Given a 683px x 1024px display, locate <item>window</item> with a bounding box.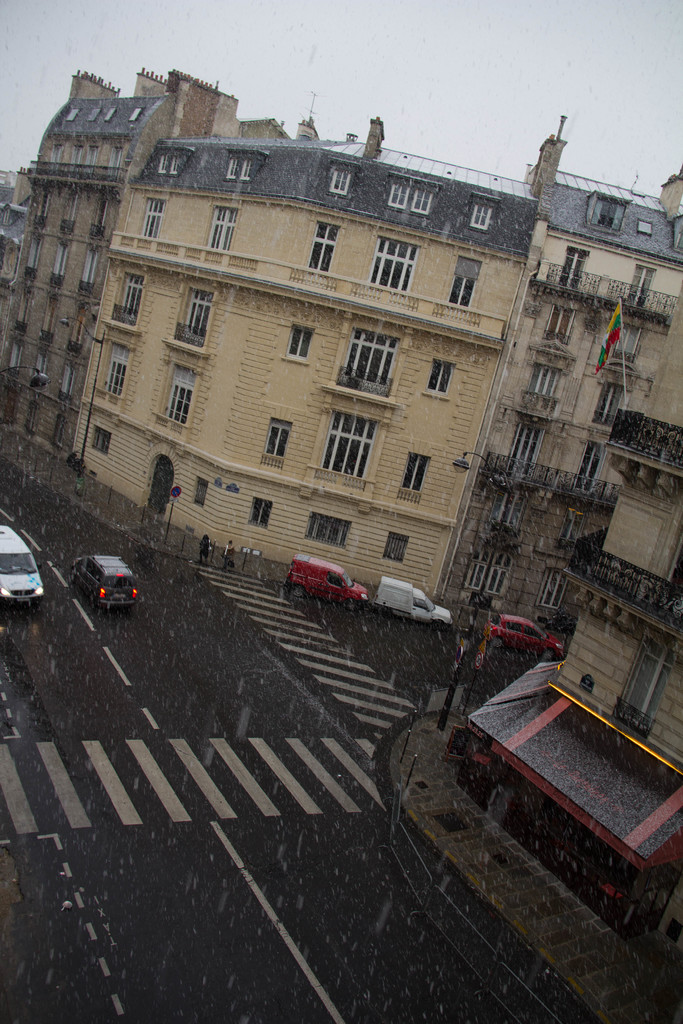
Located: [400,455,432,499].
